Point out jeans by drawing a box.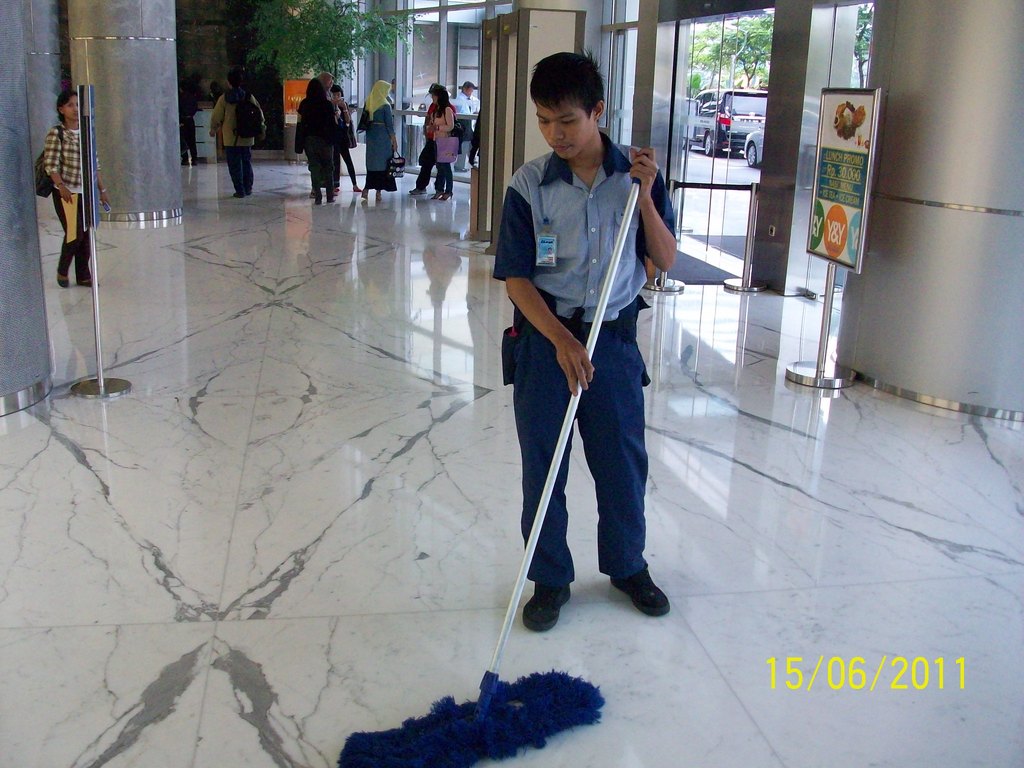
<region>322, 150, 355, 191</region>.
